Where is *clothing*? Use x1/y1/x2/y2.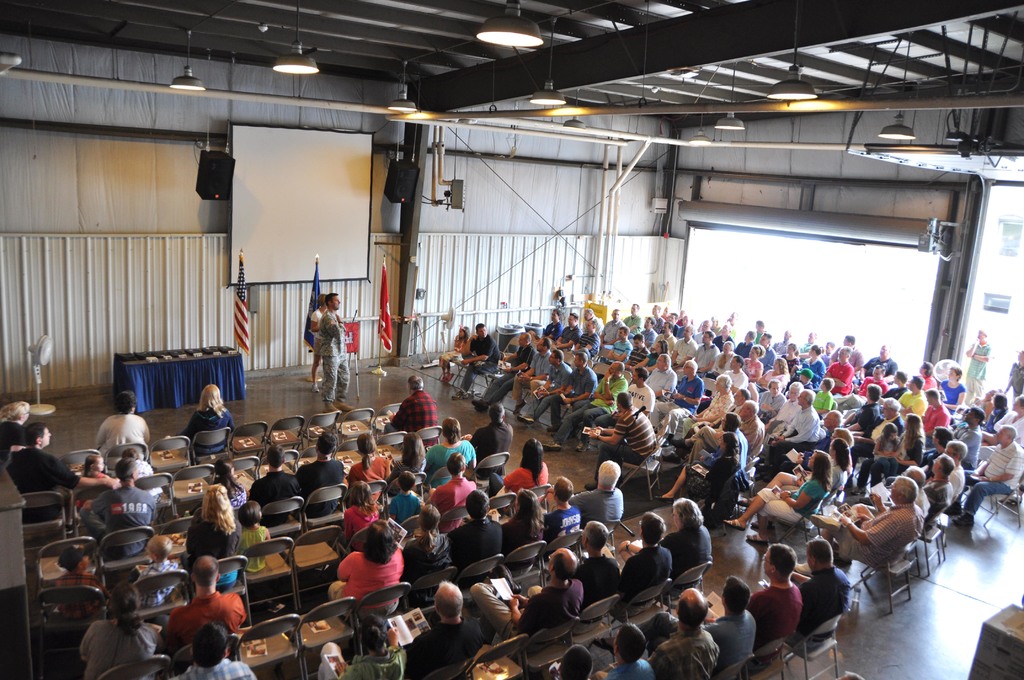
720/363/746/392.
